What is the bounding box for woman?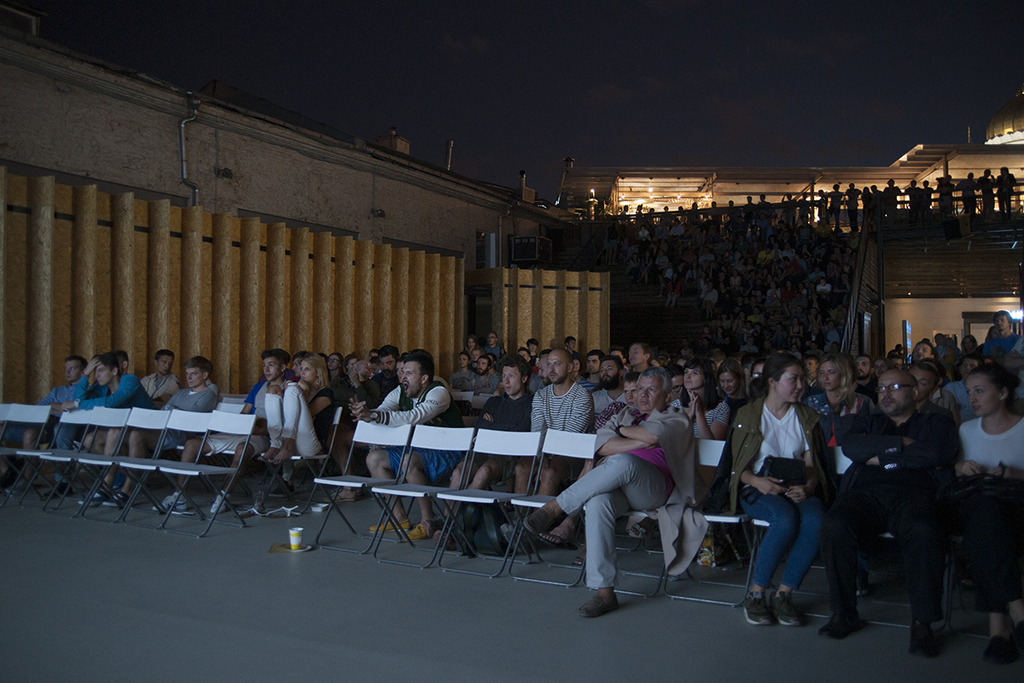
{"left": 774, "top": 243, "right": 784, "bottom": 264}.
